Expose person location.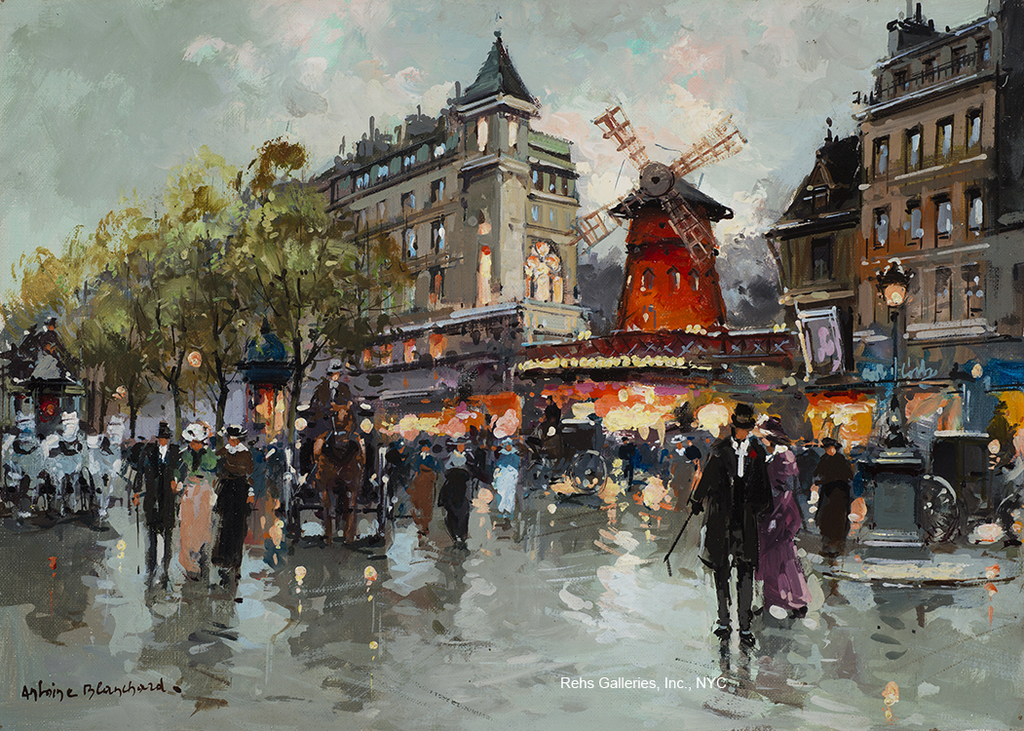
Exposed at BBox(799, 427, 870, 565).
